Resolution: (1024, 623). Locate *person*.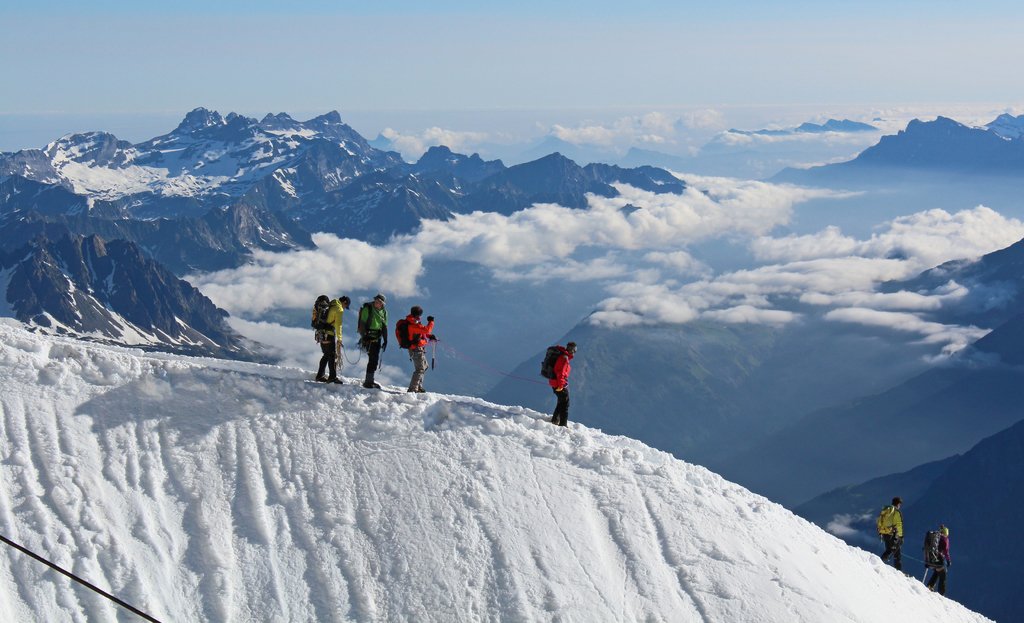
rect(328, 293, 354, 373).
